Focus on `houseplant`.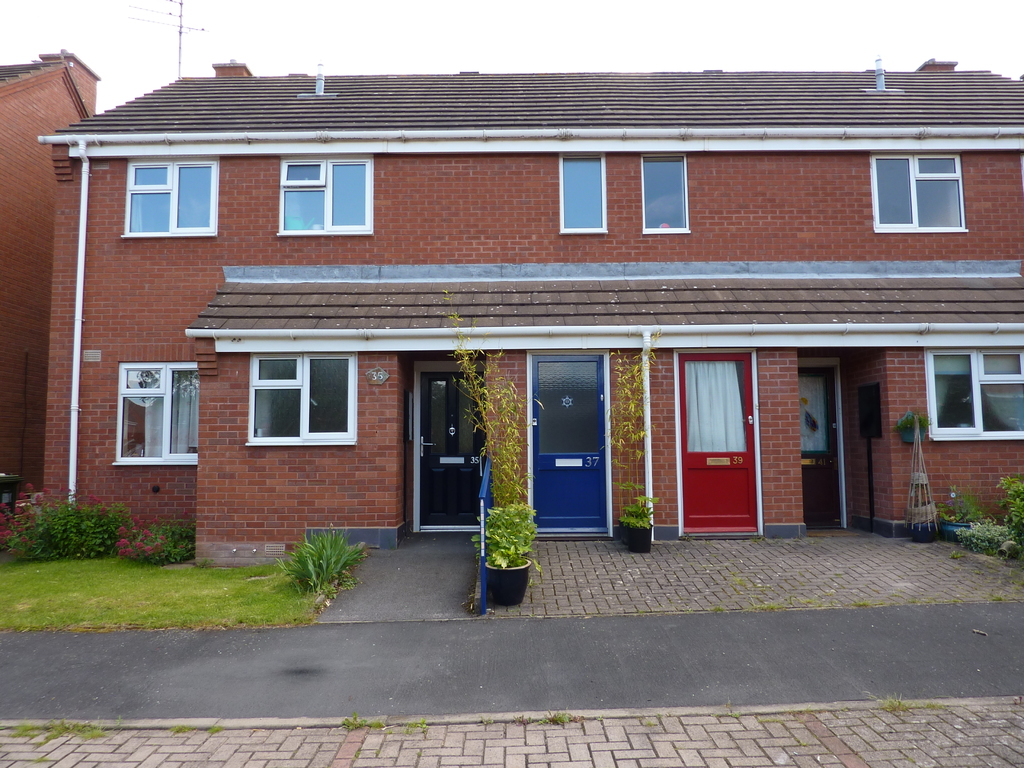
Focused at Rect(890, 410, 935, 444).
